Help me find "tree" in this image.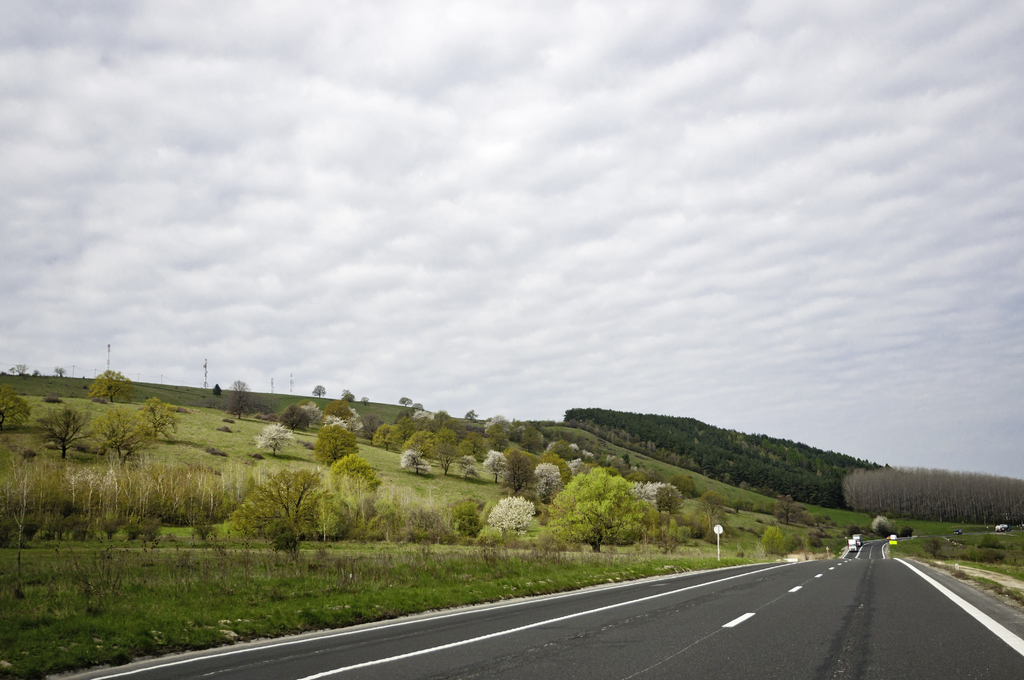
Found it: <region>139, 396, 181, 439</region>.
